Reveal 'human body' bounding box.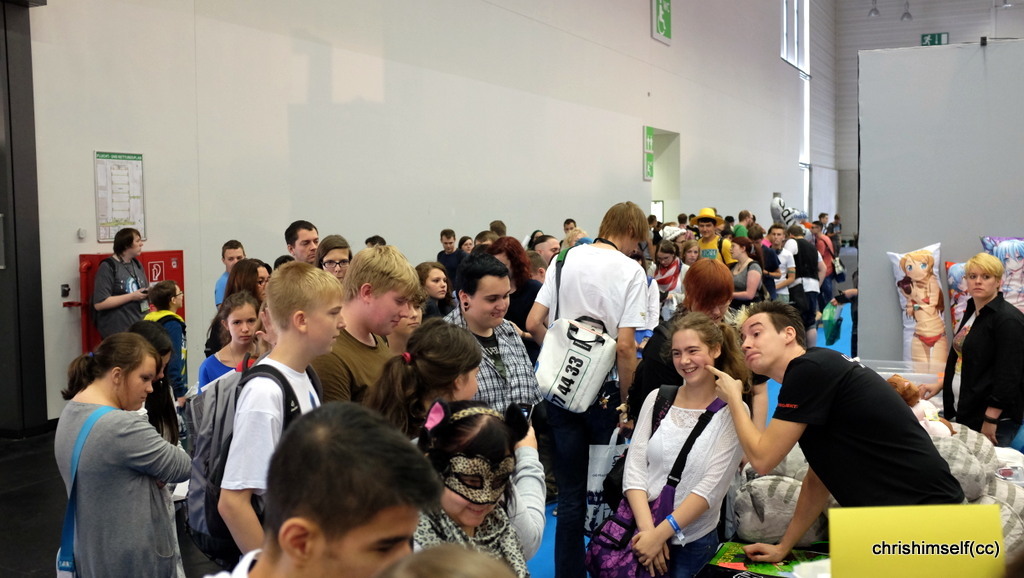
Revealed: (419,258,452,314).
